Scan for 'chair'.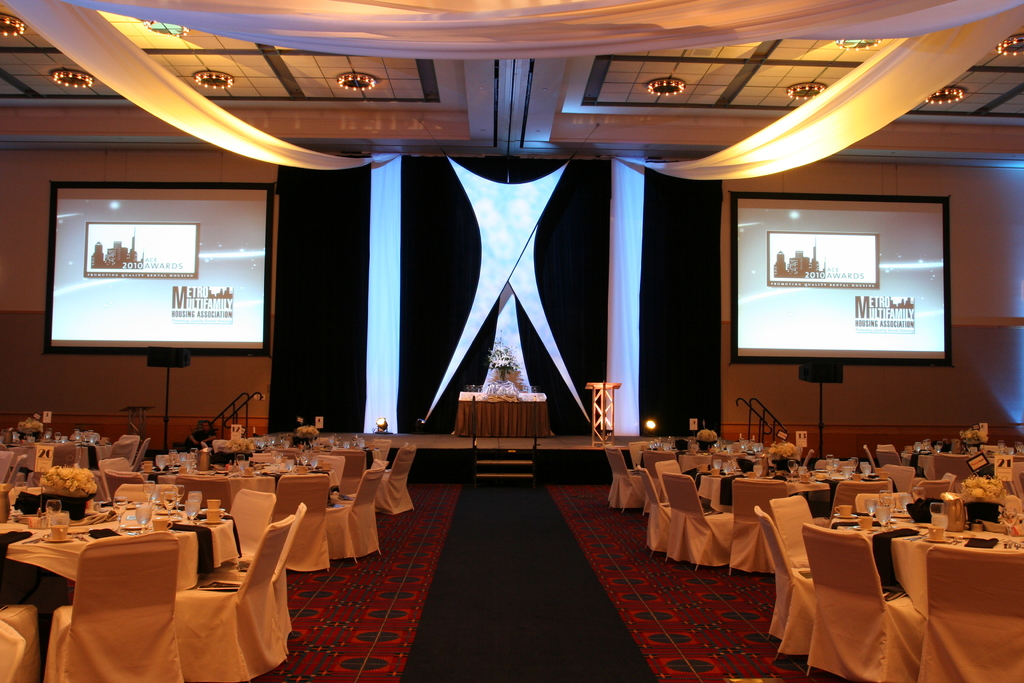
Scan result: detection(916, 479, 951, 498).
